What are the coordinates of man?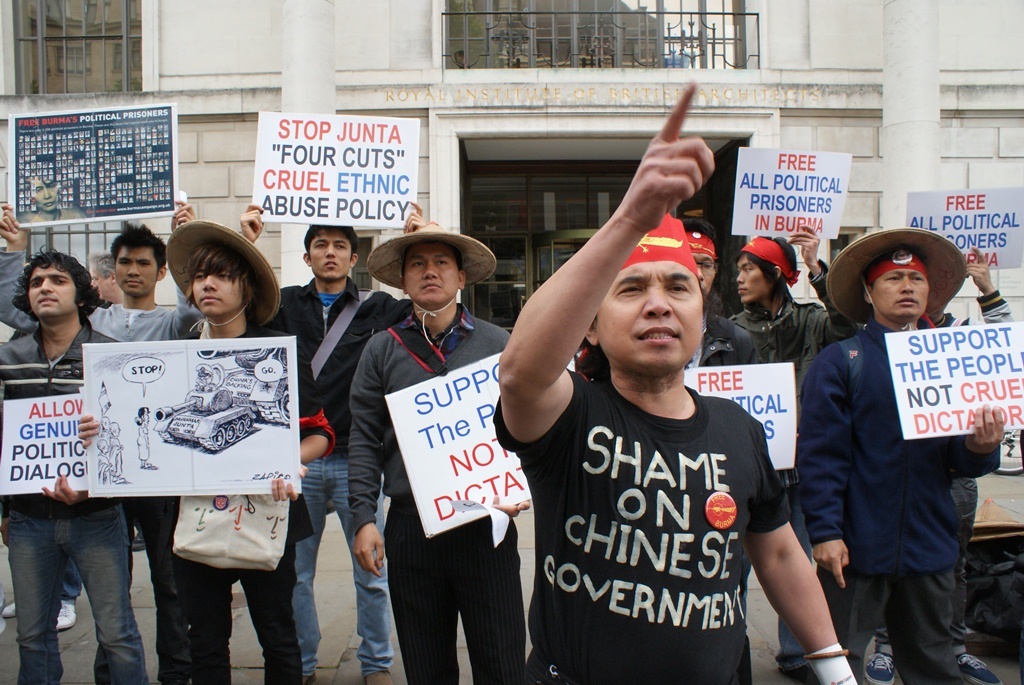
(920,242,1010,341).
